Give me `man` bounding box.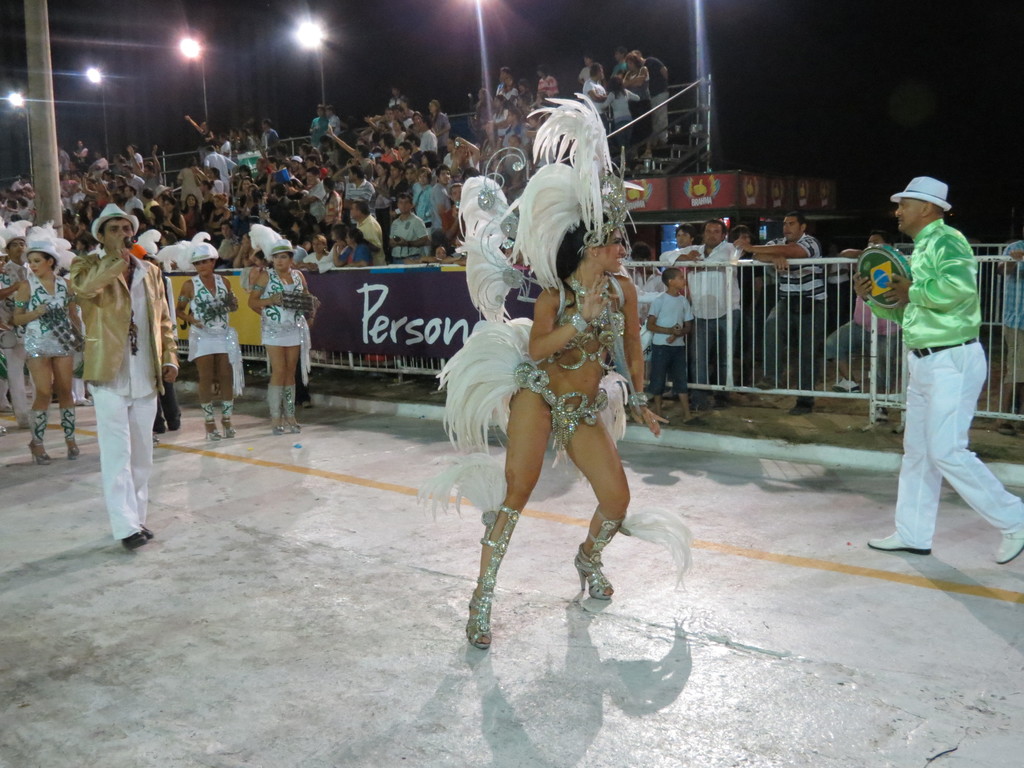
417/119/440/159.
